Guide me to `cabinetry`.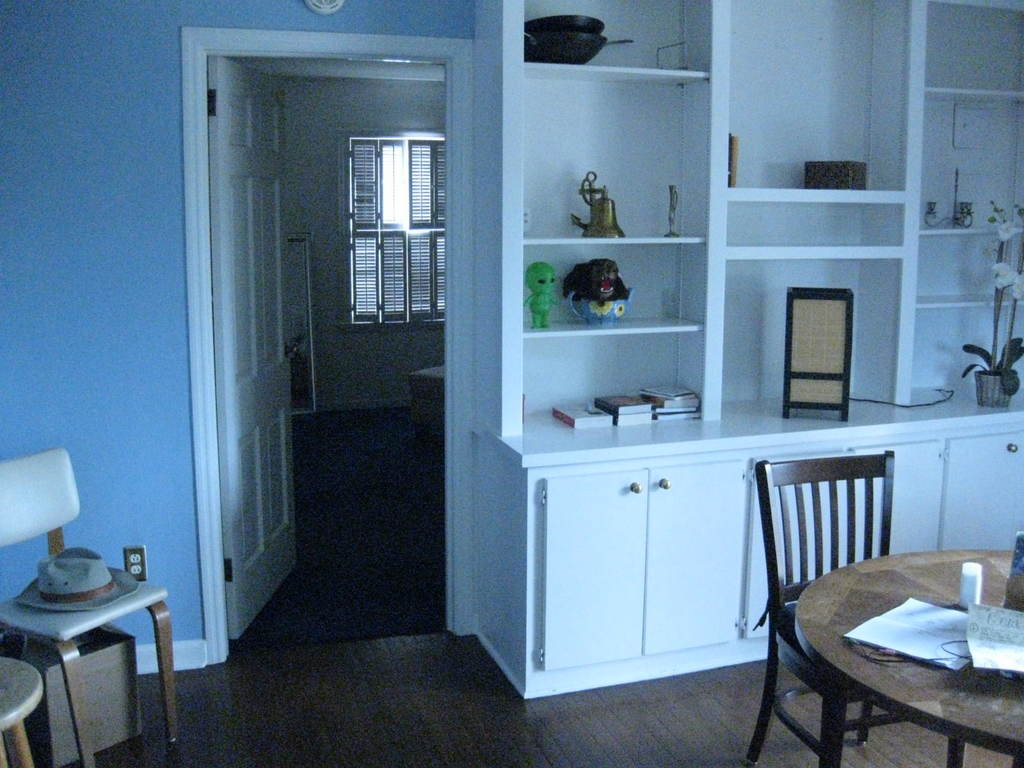
Guidance: pyautogui.locateOnScreen(470, 376, 1023, 704).
